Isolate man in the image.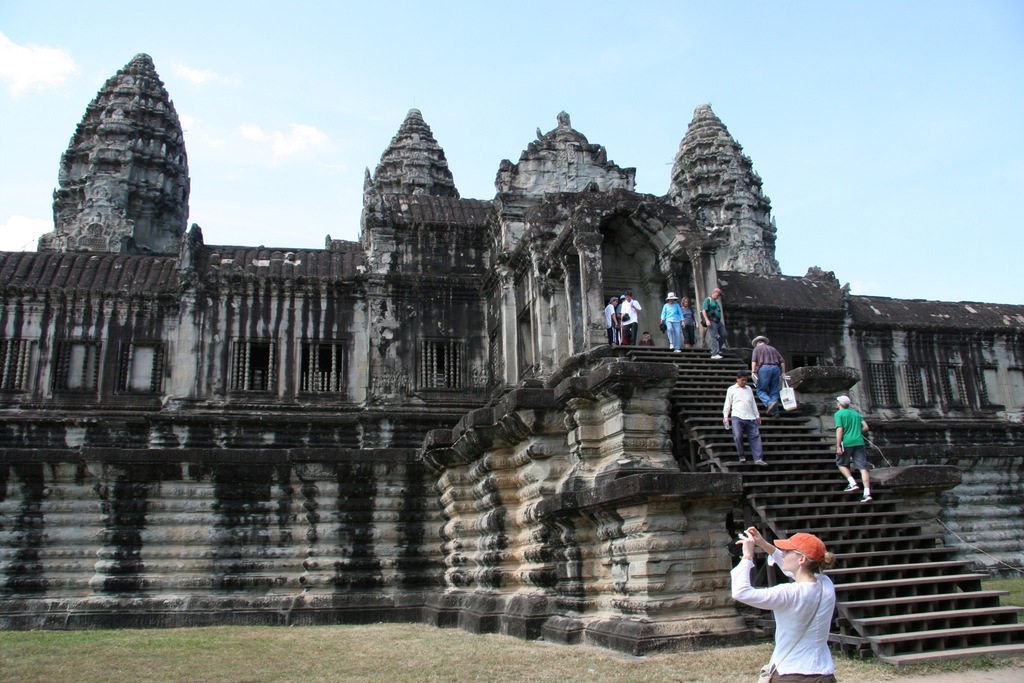
Isolated region: detection(717, 372, 764, 463).
